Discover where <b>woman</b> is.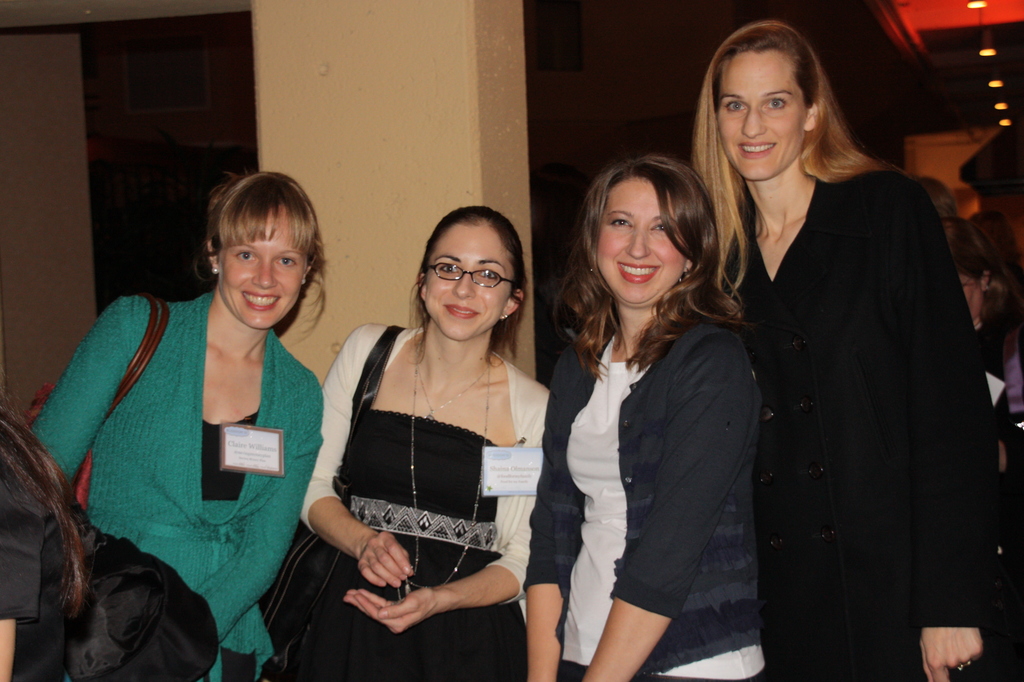
Discovered at {"left": 30, "top": 176, "right": 327, "bottom": 681}.
